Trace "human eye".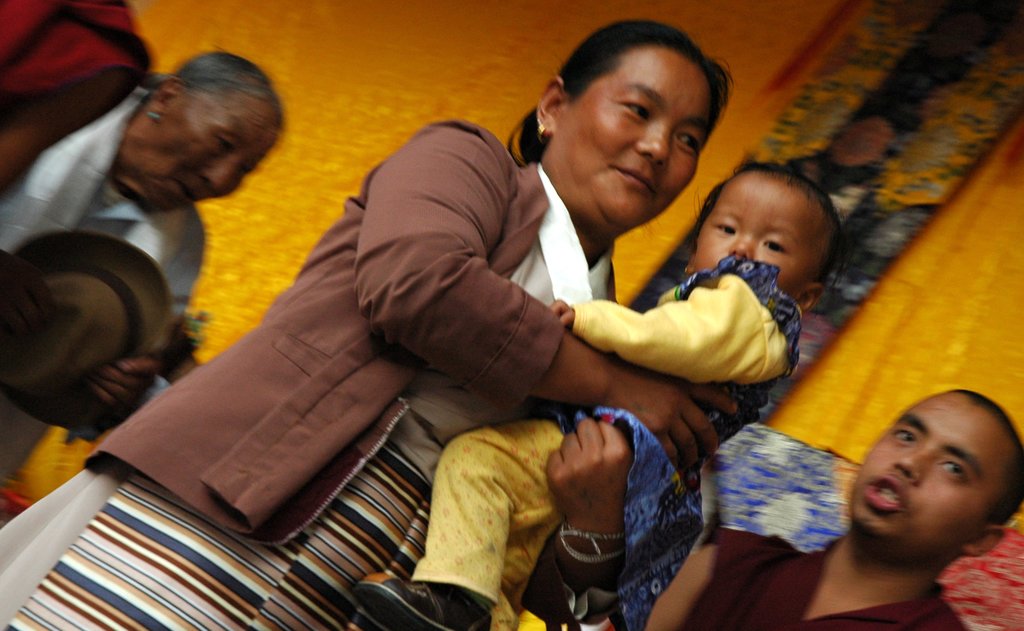
Traced to <region>619, 98, 649, 121</region>.
